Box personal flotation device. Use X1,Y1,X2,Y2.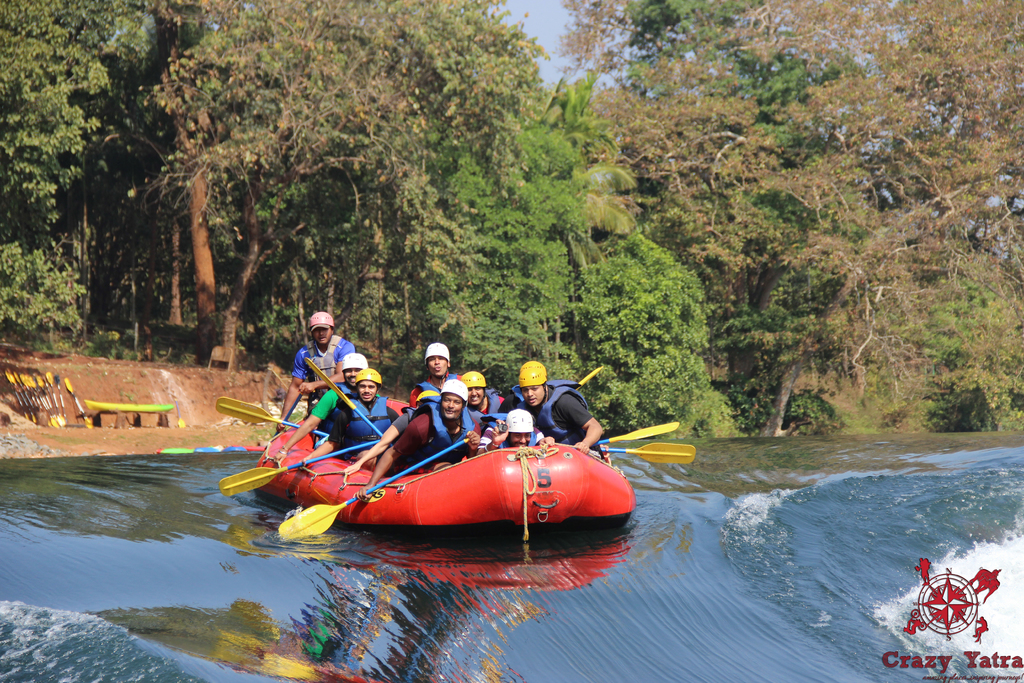
329,381,355,437.
